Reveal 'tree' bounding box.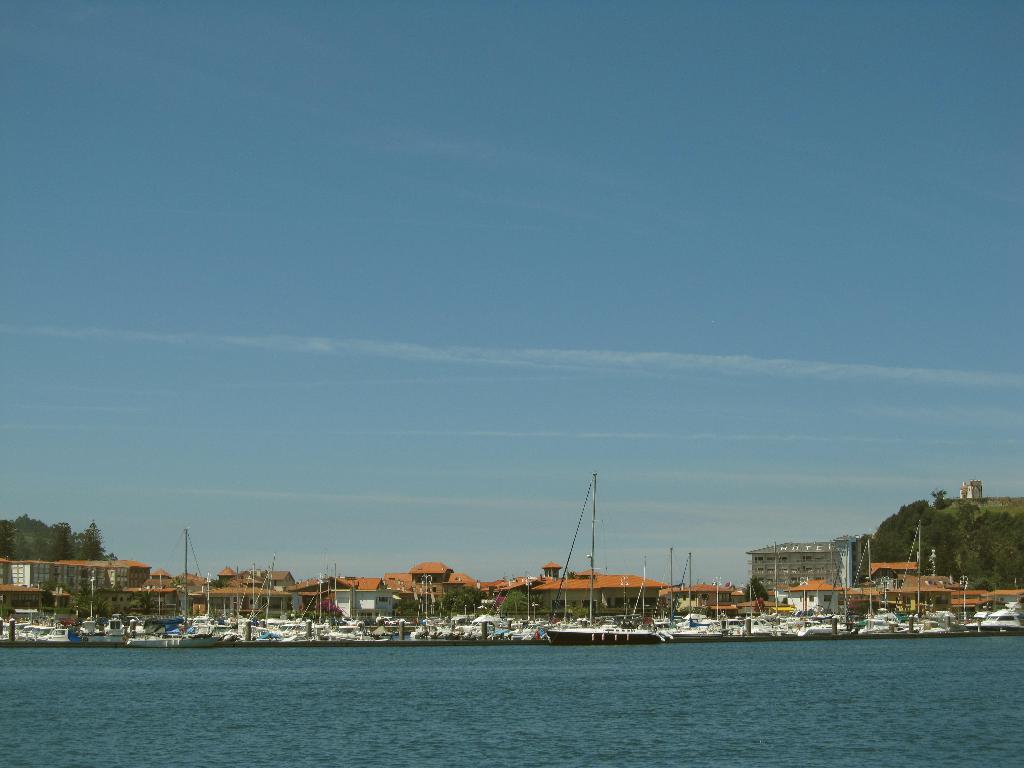
Revealed: l=72, t=521, r=109, b=561.
